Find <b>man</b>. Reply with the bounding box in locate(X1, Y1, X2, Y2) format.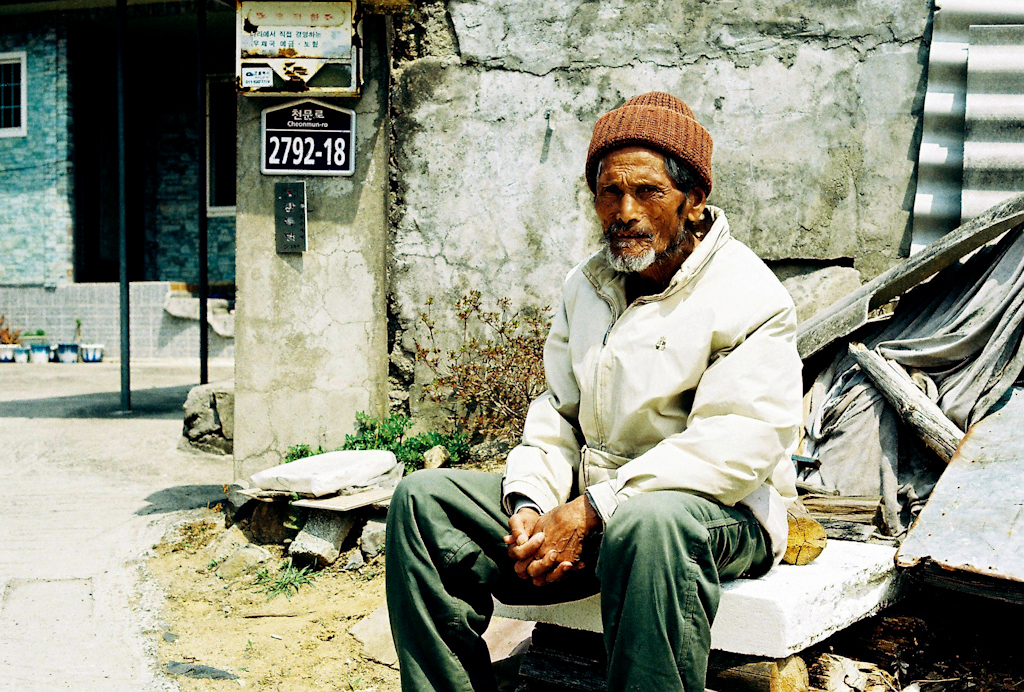
locate(379, 89, 803, 691).
